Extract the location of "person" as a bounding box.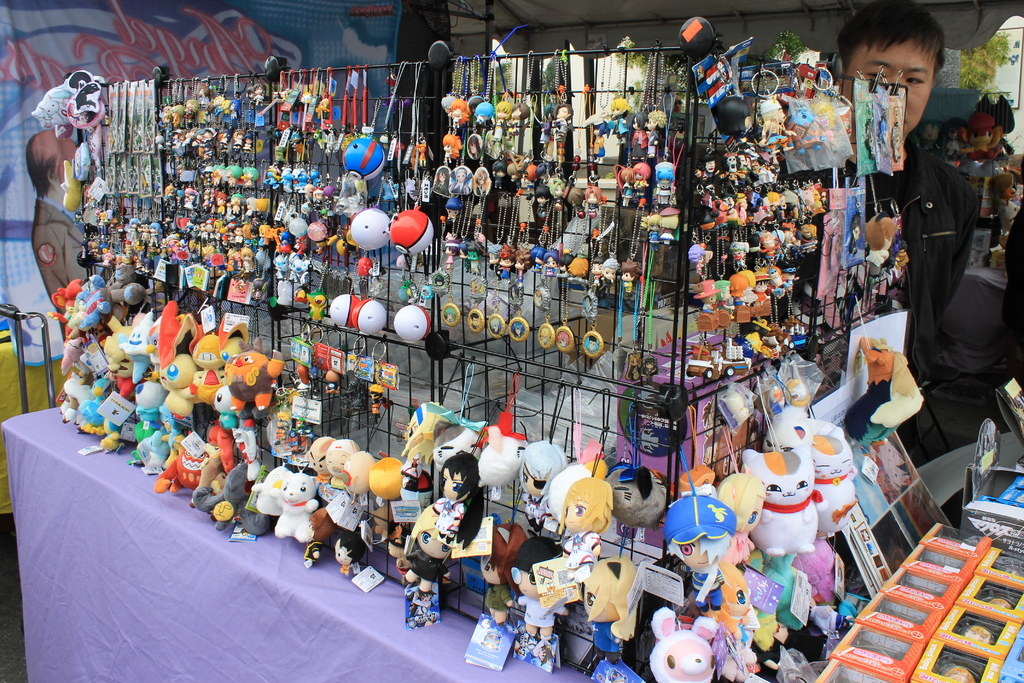
box=[204, 143, 211, 158].
